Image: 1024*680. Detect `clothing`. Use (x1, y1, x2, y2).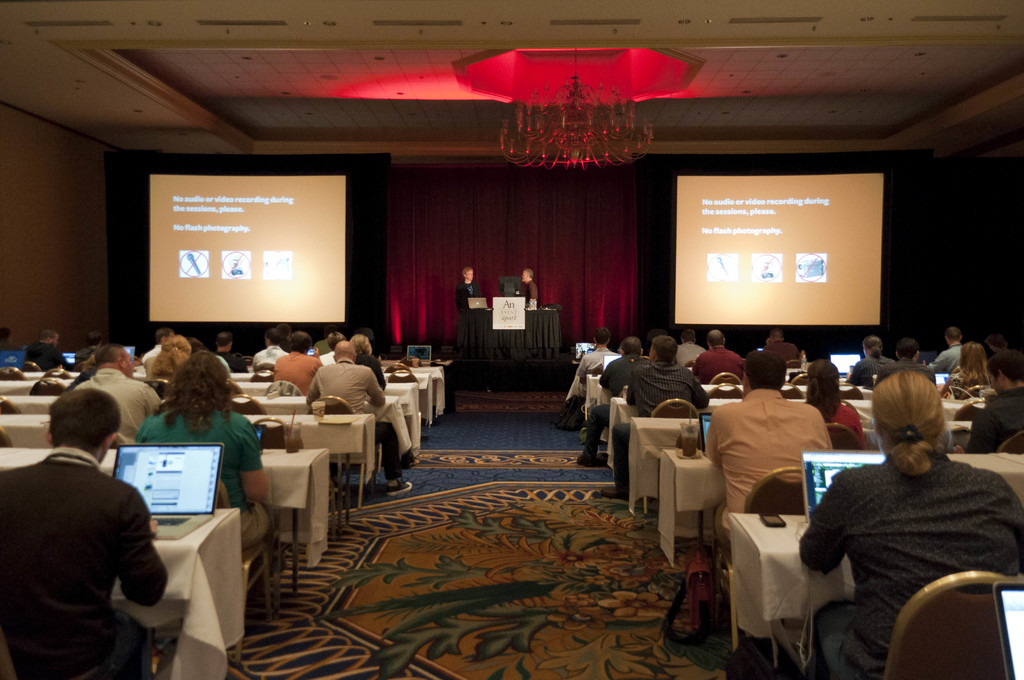
(583, 354, 651, 459).
